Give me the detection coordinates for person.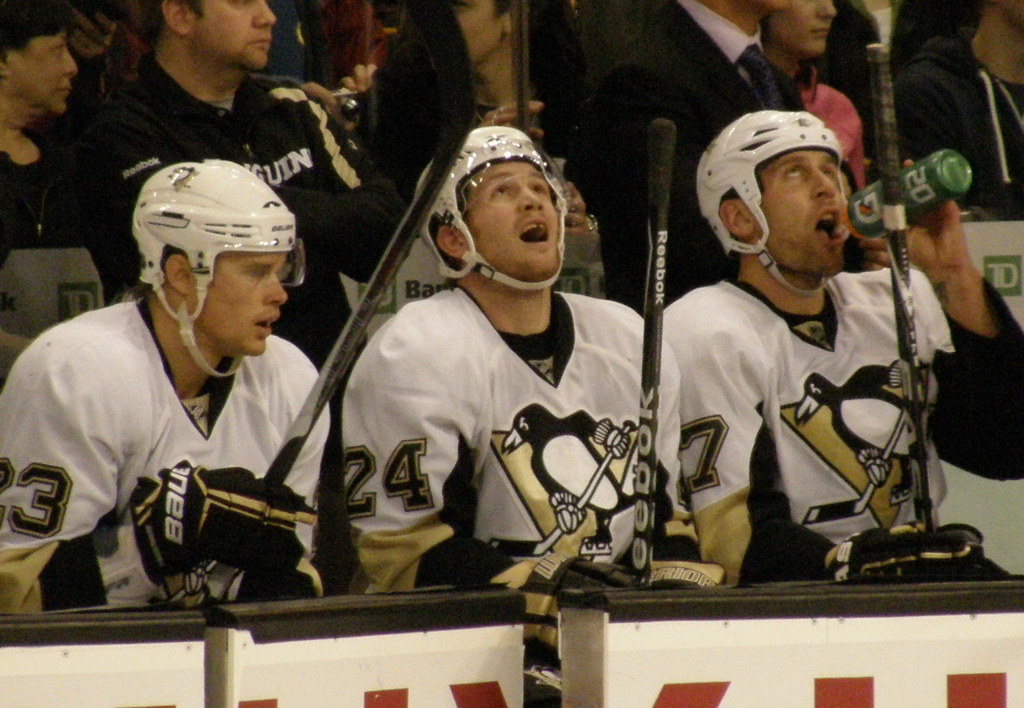
l=0, t=0, r=138, b=401.
